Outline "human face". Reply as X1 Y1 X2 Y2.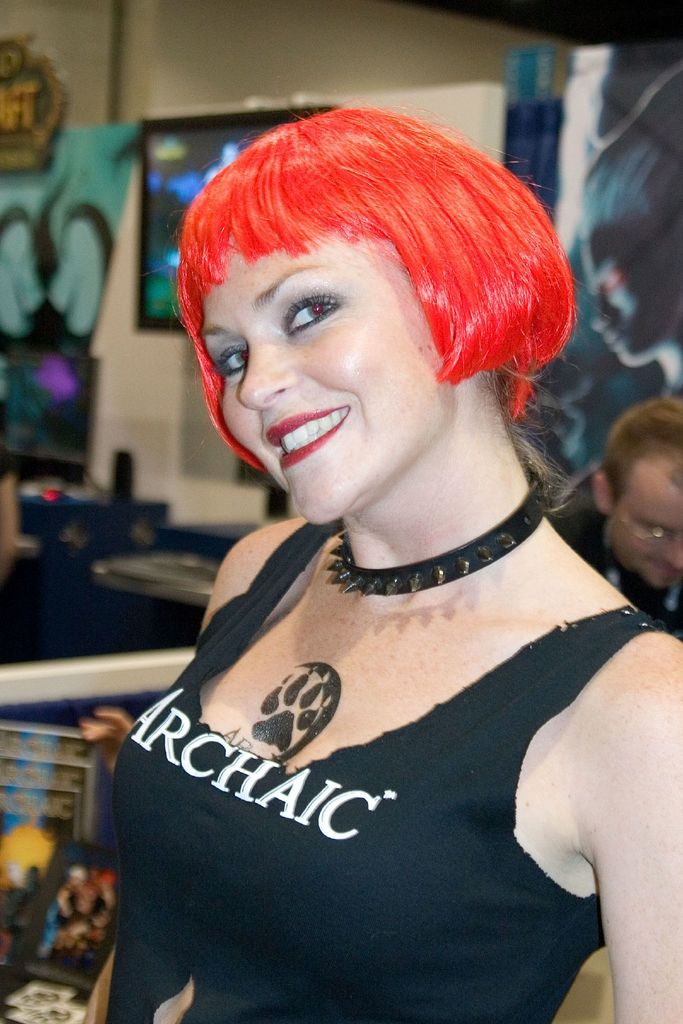
193 223 453 524.
